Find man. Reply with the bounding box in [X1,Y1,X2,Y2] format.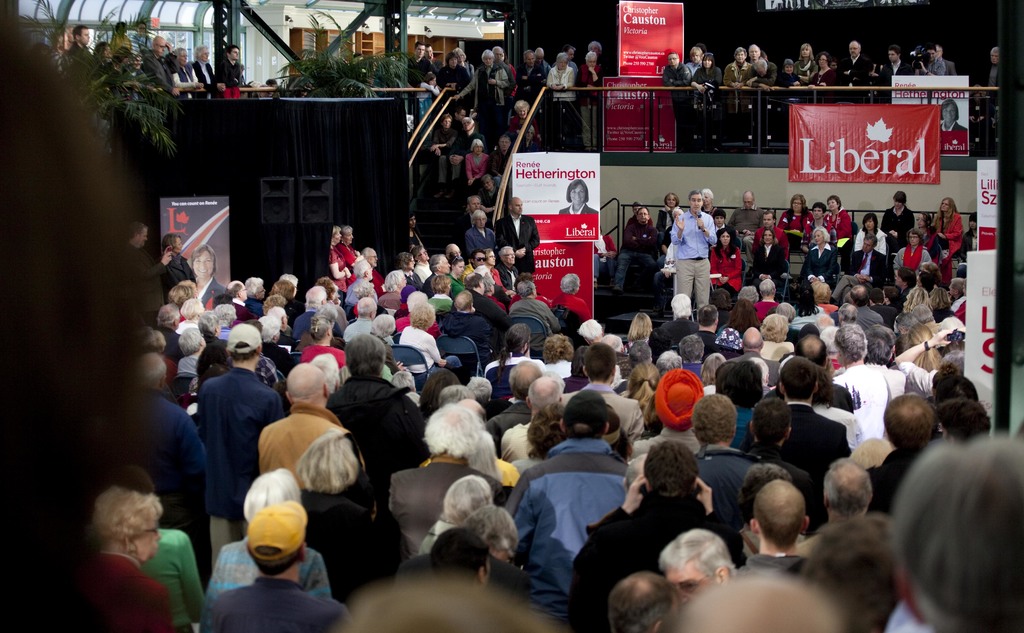
[747,43,760,64].
